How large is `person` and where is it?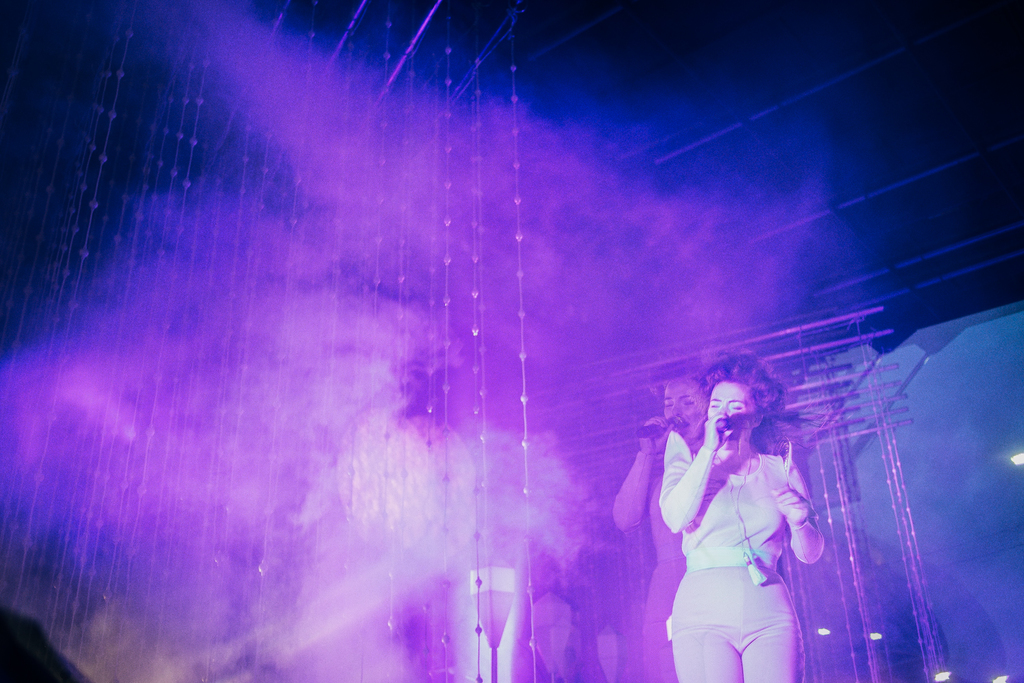
Bounding box: x1=636, y1=319, x2=844, y2=682.
